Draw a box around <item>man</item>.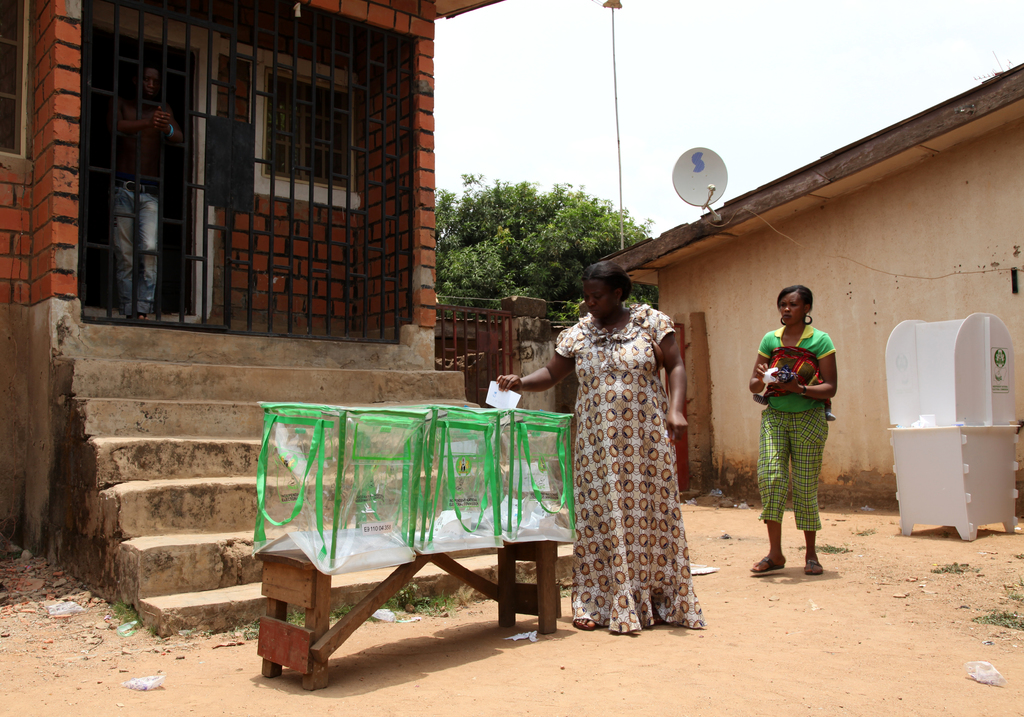
locate(754, 296, 852, 577).
